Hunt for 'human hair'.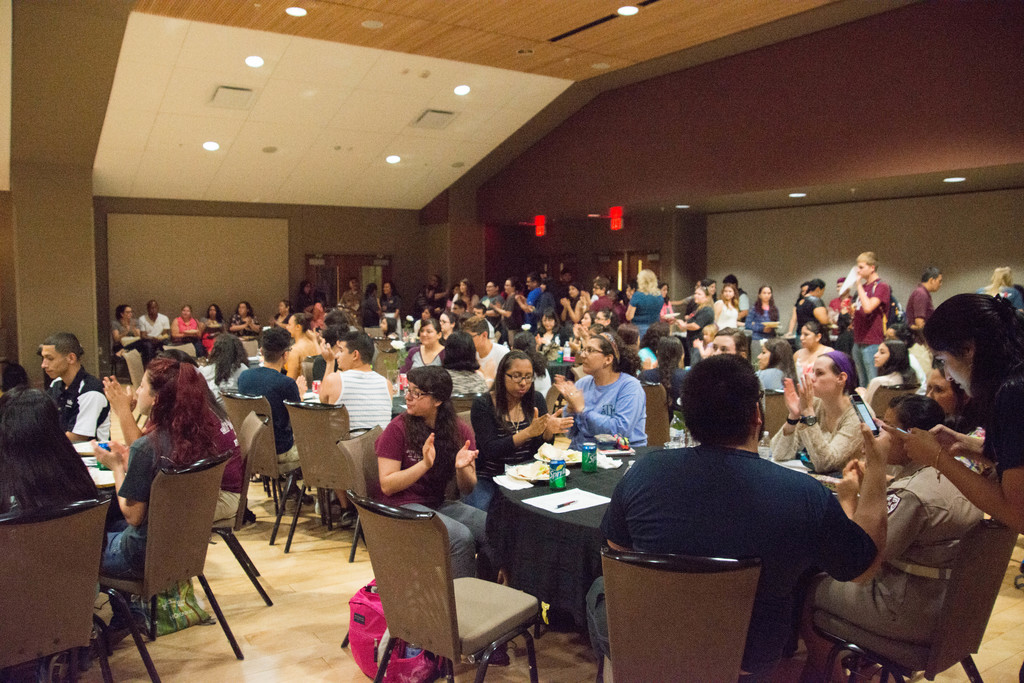
Hunted down at rect(701, 278, 717, 296).
